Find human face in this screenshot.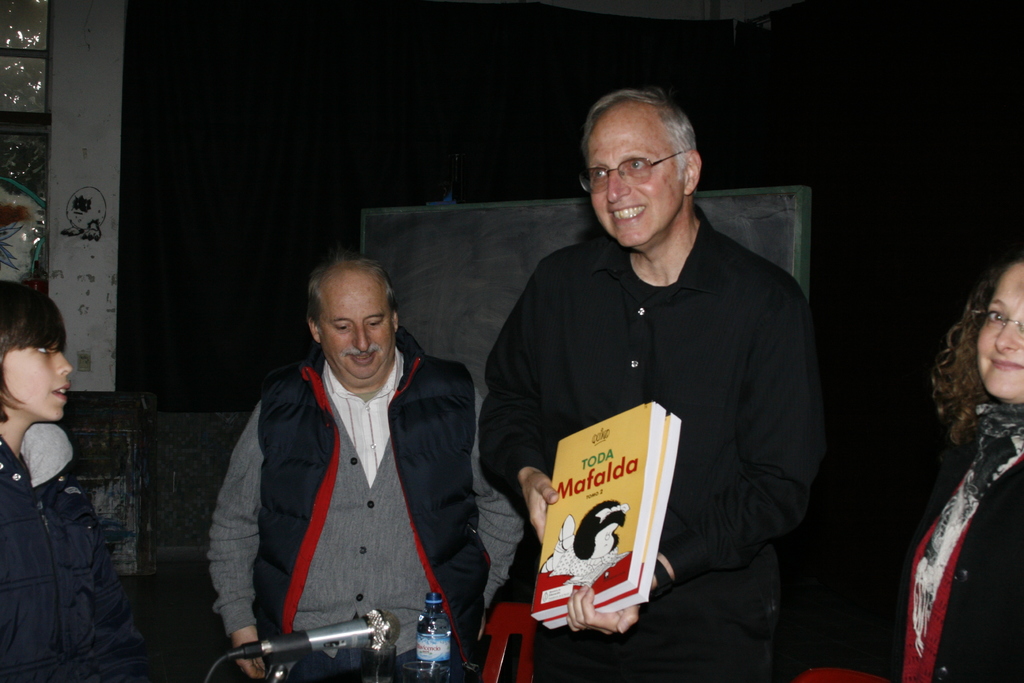
The bounding box for human face is 322,274,391,384.
